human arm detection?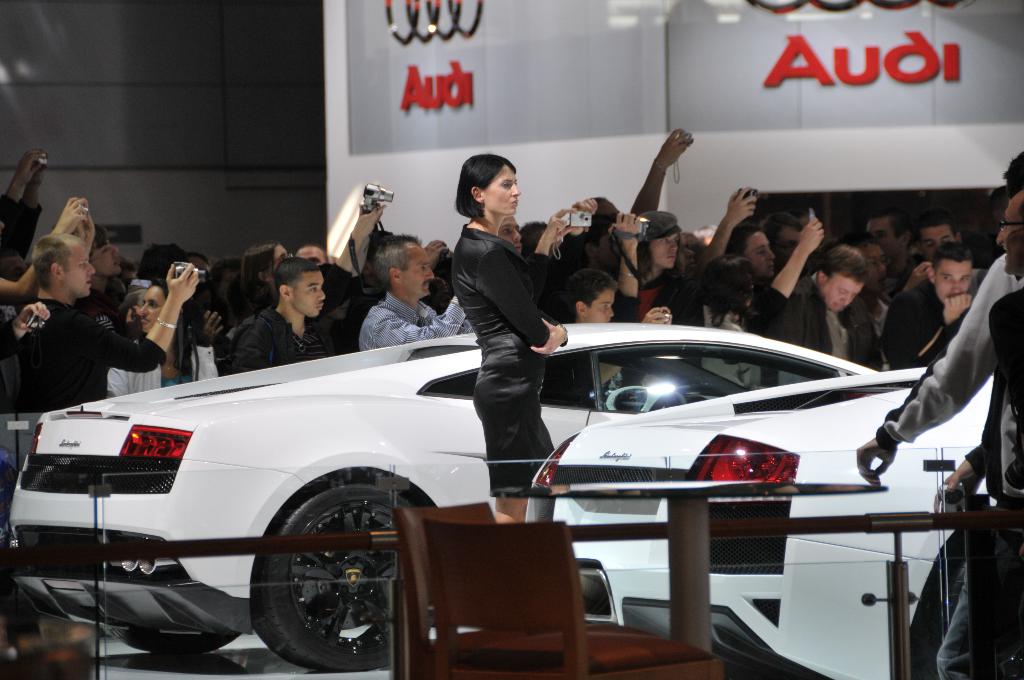
<box>374,303,470,339</box>
